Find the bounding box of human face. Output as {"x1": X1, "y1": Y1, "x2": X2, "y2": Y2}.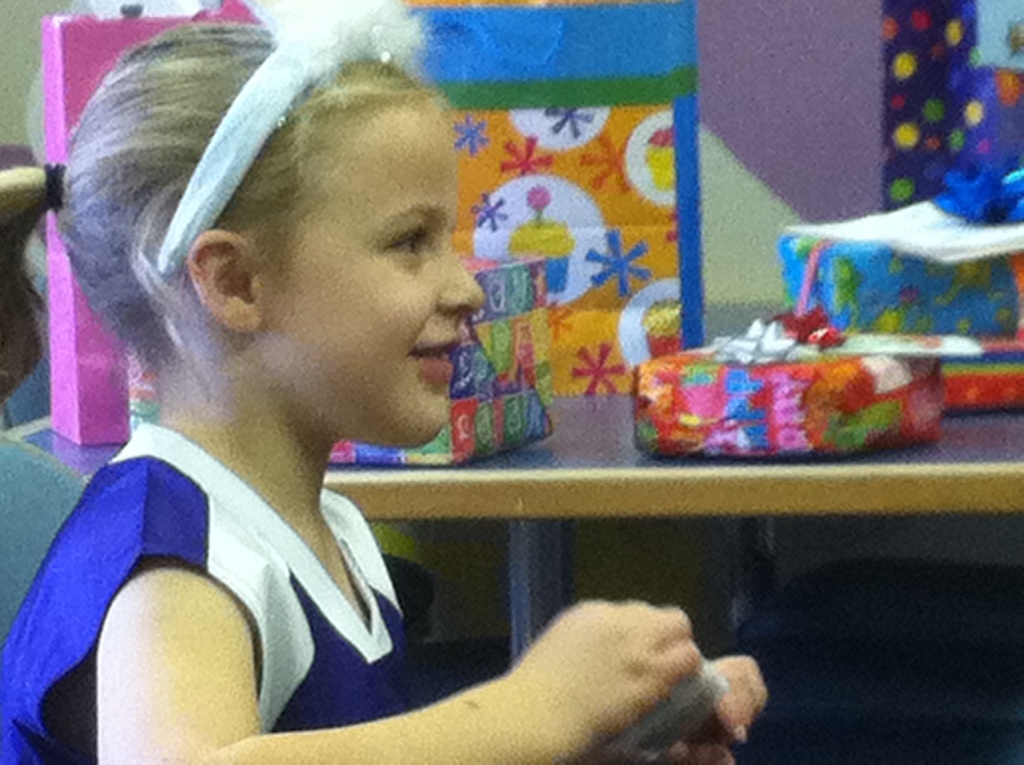
{"x1": 259, "y1": 101, "x2": 481, "y2": 443}.
